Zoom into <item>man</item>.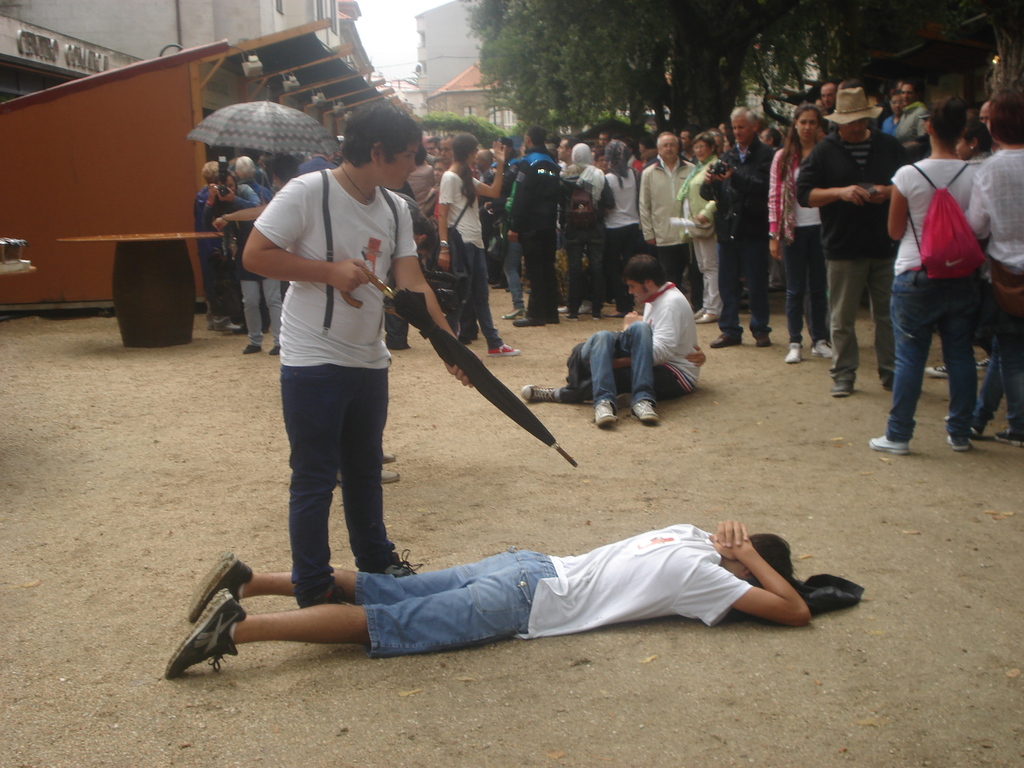
Zoom target: [794, 83, 915, 400].
